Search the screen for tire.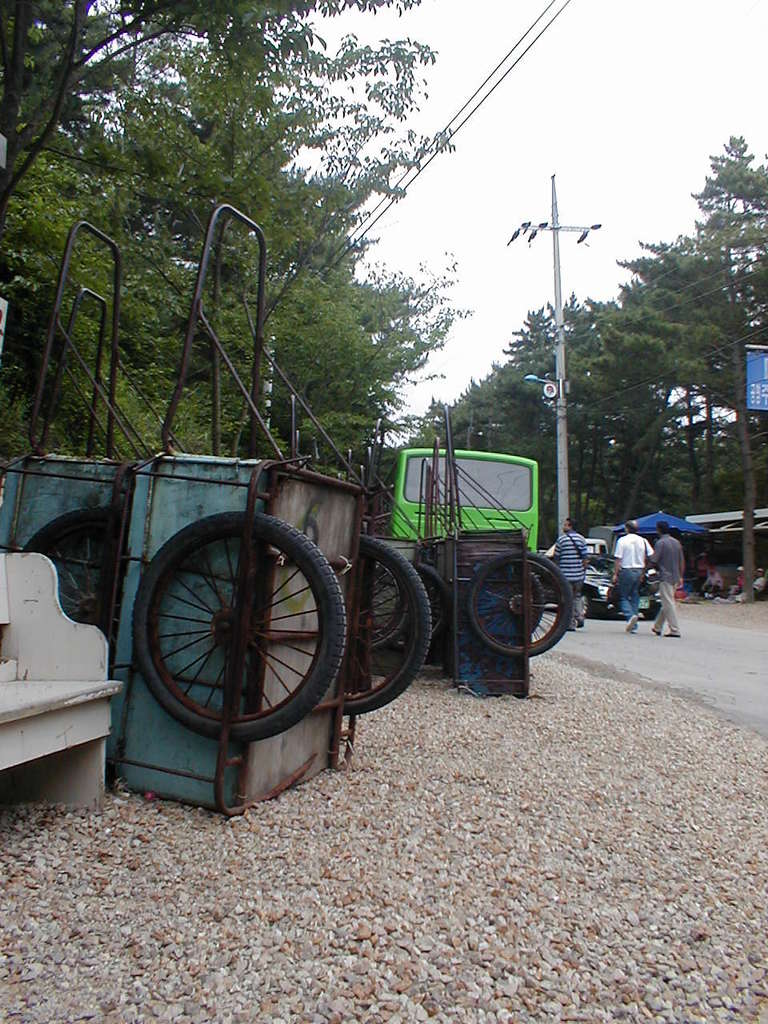
Found at <region>25, 508, 132, 661</region>.
